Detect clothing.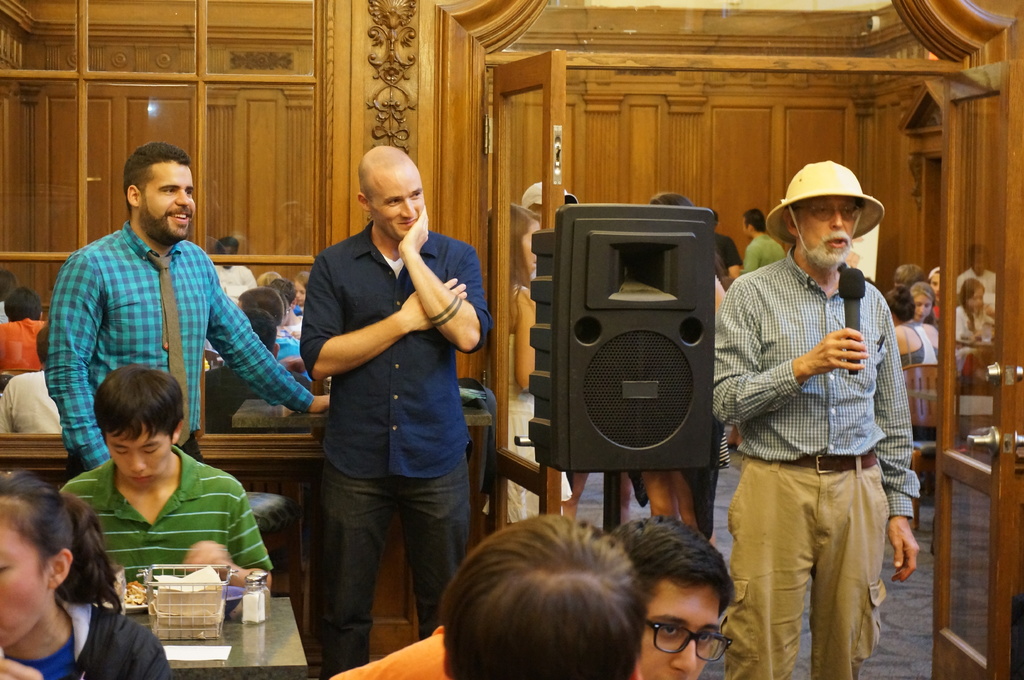
Detected at 0, 366, 64, 434.
